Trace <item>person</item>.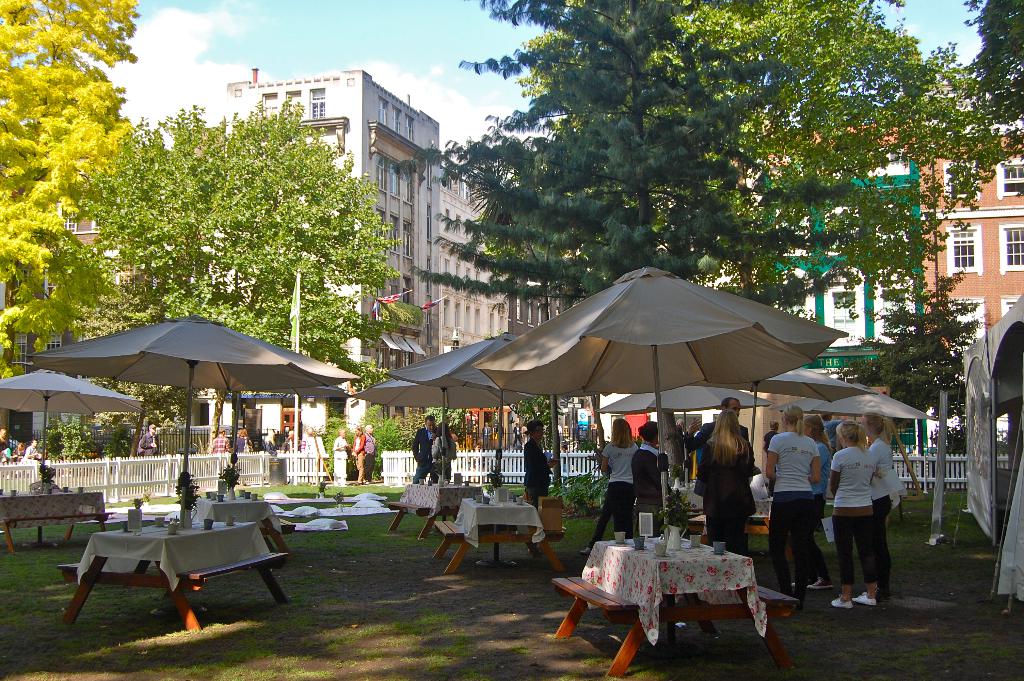
Traced to x1=572 y1=409 x2=636 y2=554.
